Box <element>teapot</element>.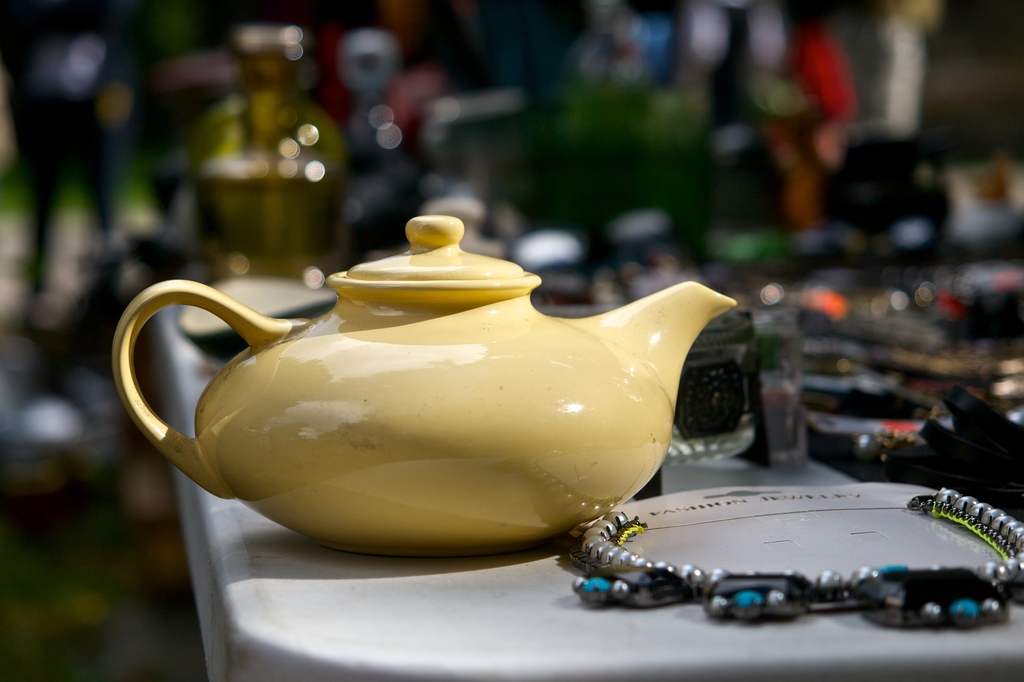
bbox=[115, 212, 735, 553].
